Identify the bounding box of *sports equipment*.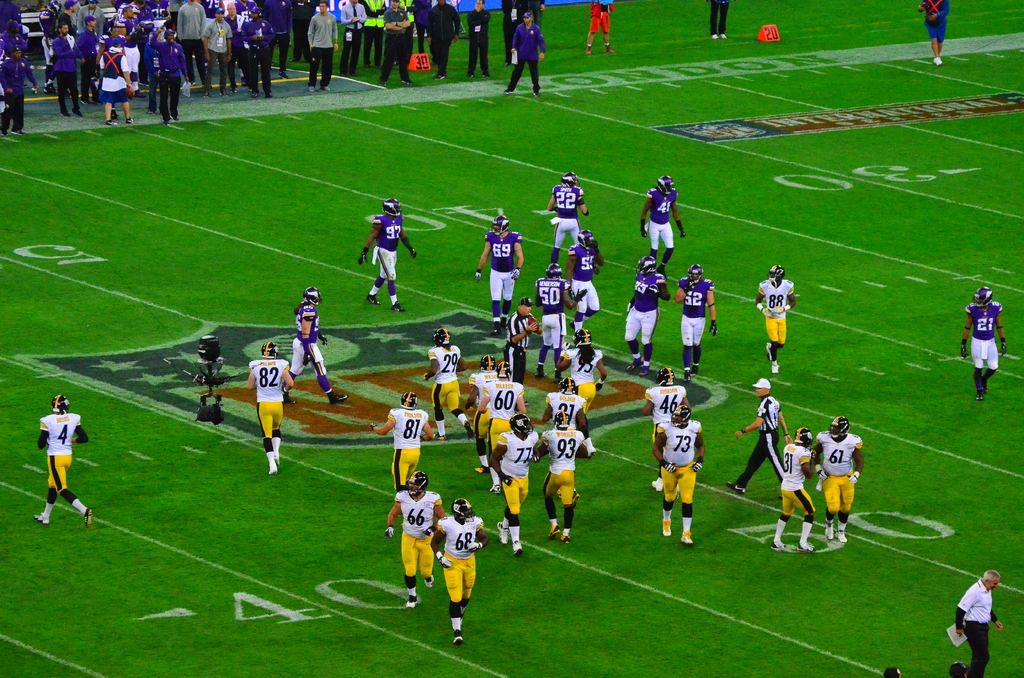
[768, 263, 783, 287].
